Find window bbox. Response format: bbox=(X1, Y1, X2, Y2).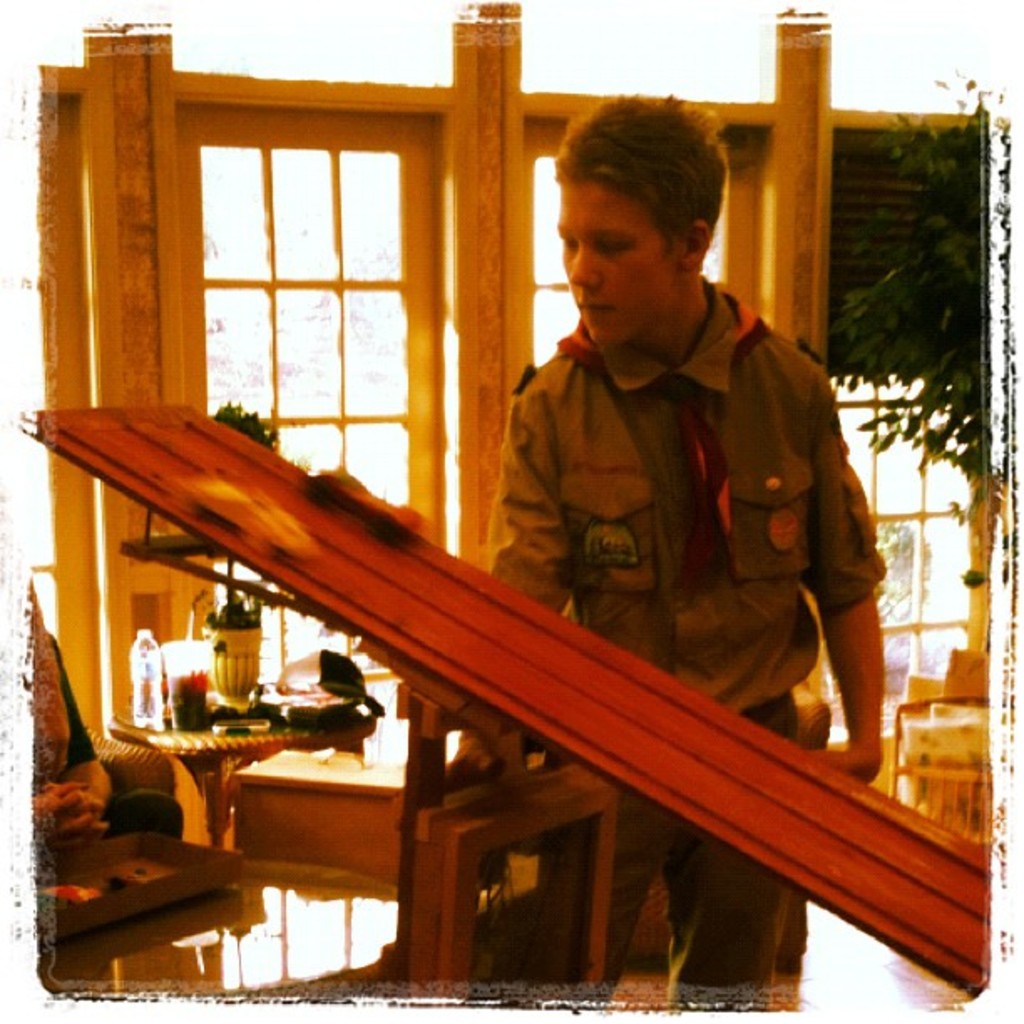
bbox=(840, 132, 982, 709).
